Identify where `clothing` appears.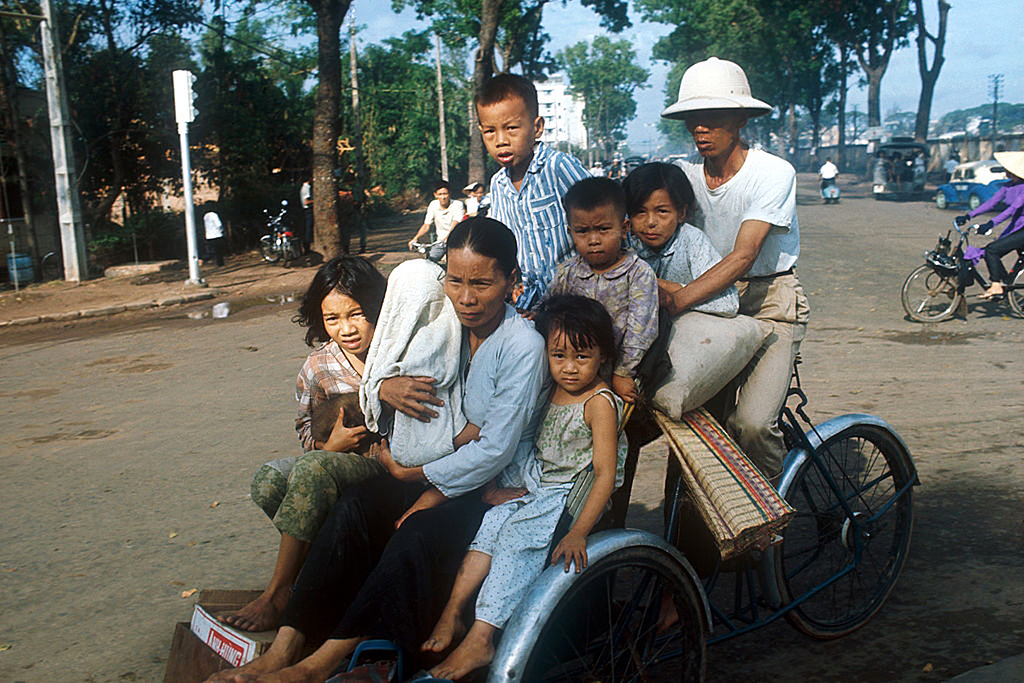
Appears at (x1=675, y1=150, x2=807, y2=477).
